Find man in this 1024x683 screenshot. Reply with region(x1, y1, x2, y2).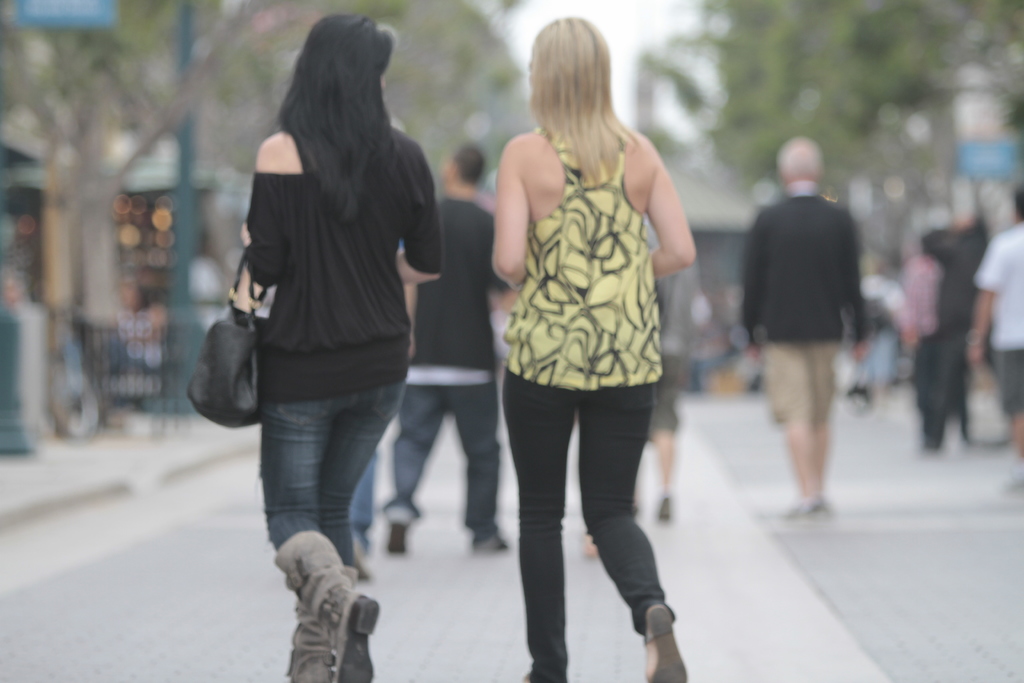
region(742, 139, 872, 516).
